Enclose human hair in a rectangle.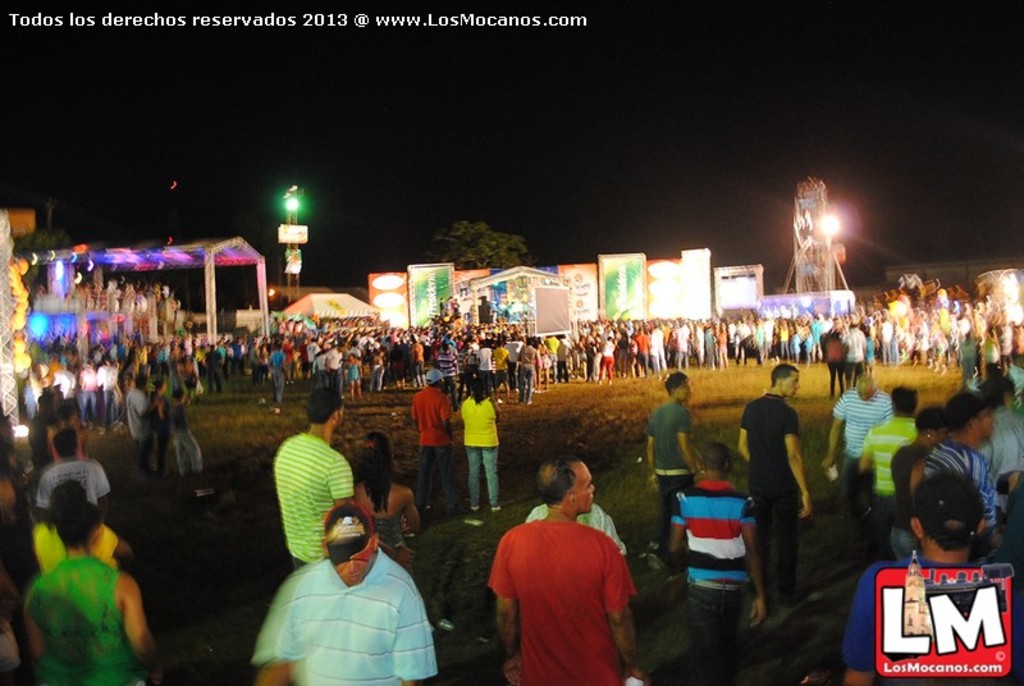
rect(703, 442, 730, 468).
